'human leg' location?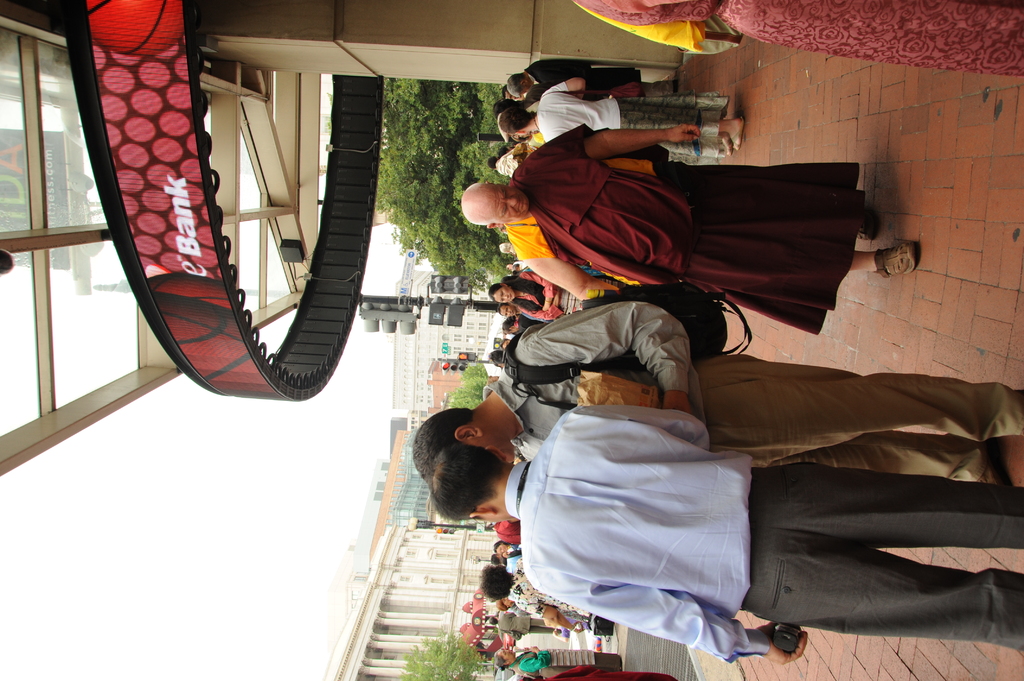
x1=740, y1=527, x2=1023, y2=645
